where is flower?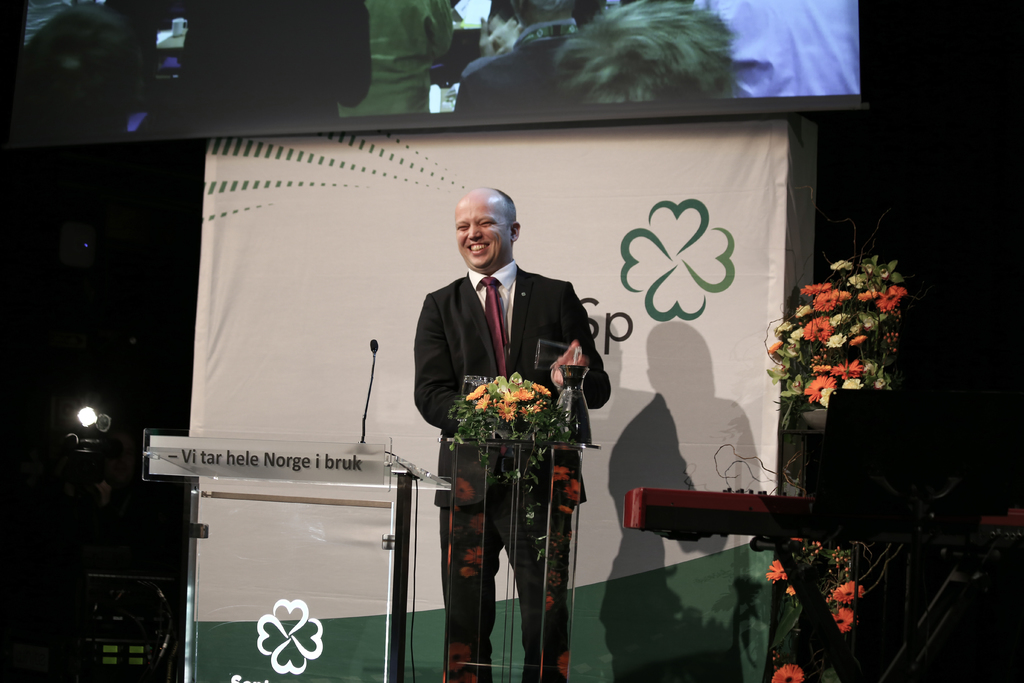
(876,282,908,315).
